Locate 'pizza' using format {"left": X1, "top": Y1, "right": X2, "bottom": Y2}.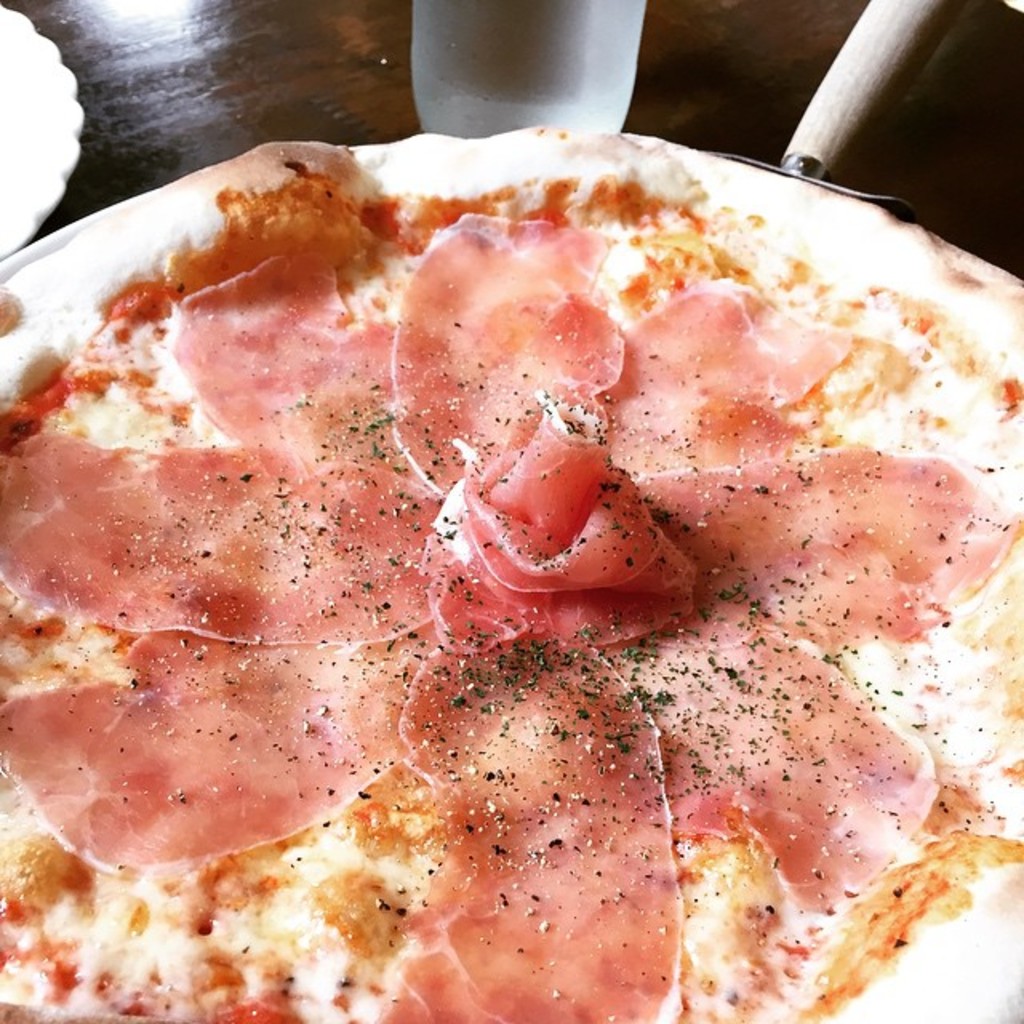
{"left": 0, "top": 96, "right": 1016, "bottom": 1016}.
